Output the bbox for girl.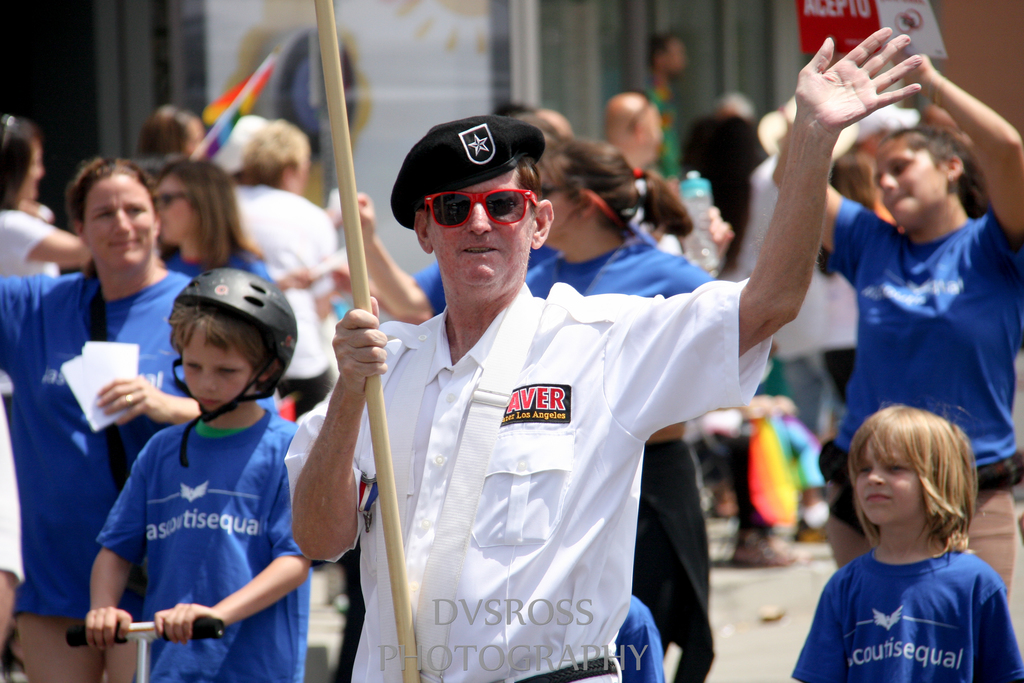
rect(761, 42, 1023, 614).
